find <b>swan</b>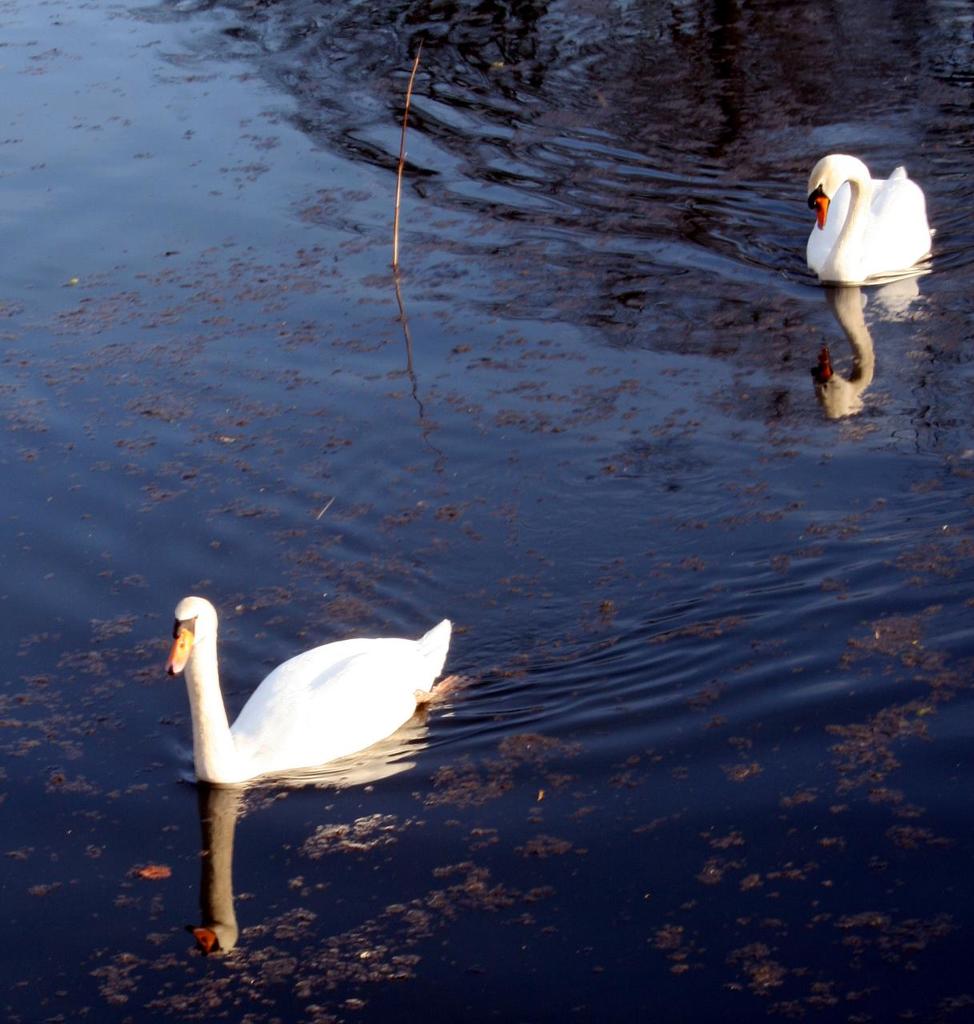
left=807, top=150, right=935, bottom=290
